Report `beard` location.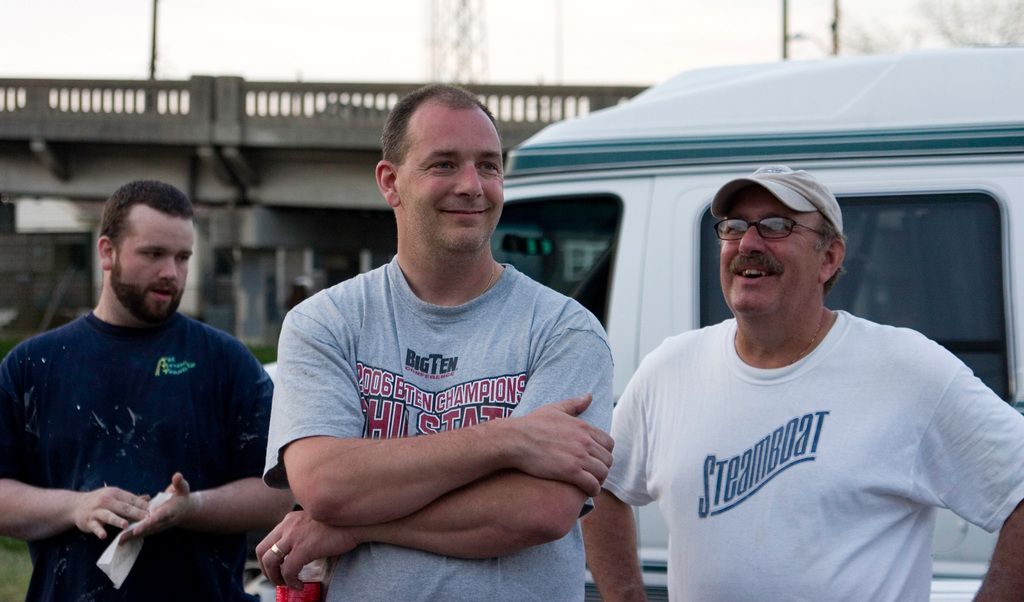
Report: [left=405, top=188, right=505, bottom=255].
